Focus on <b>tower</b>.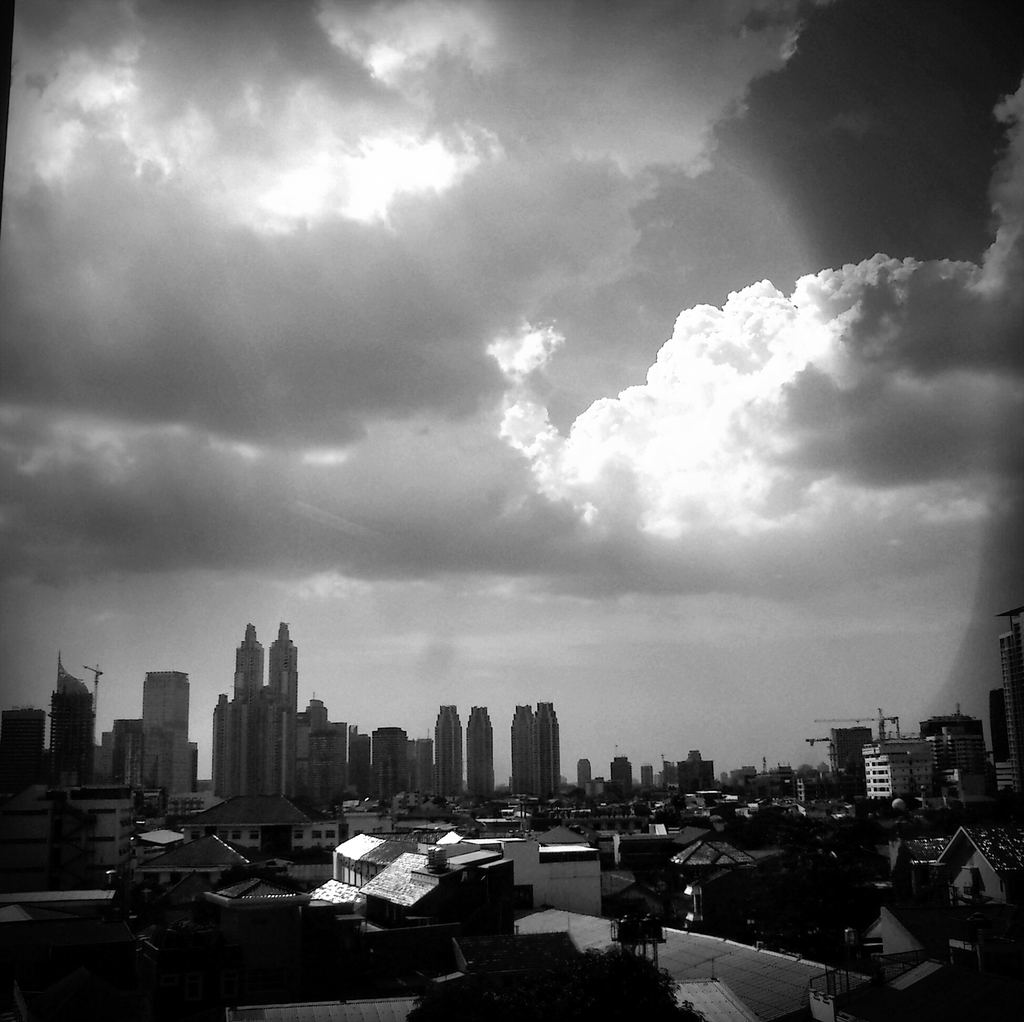
Focused at 291 687 349 826.
